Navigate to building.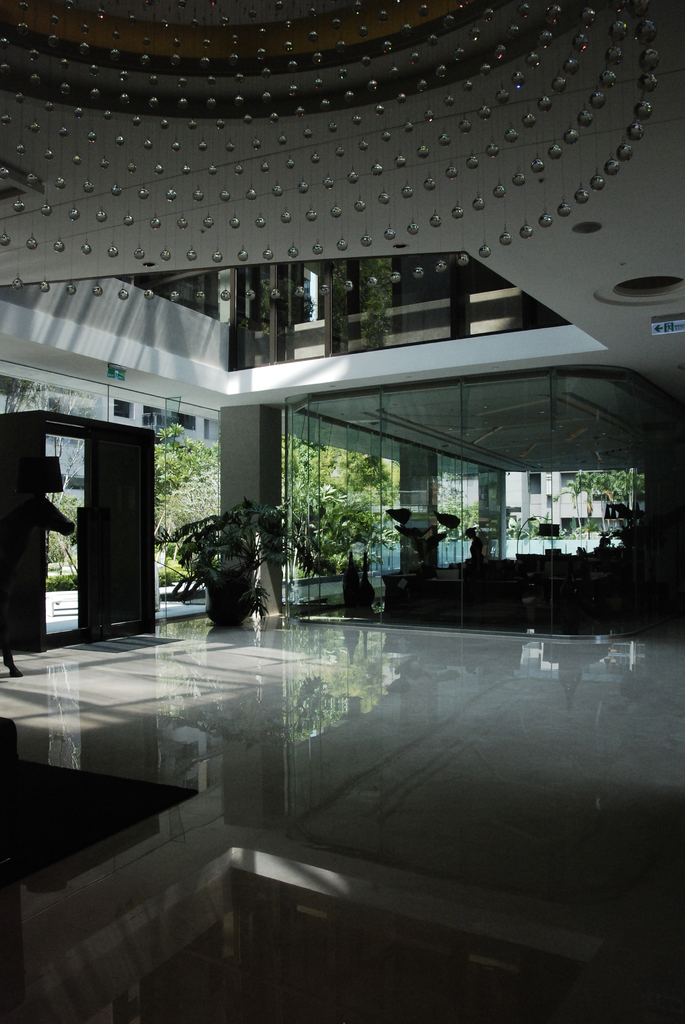
Navigation target: pyautogui.locateOnScreen(0, 0, 684, 1023).
